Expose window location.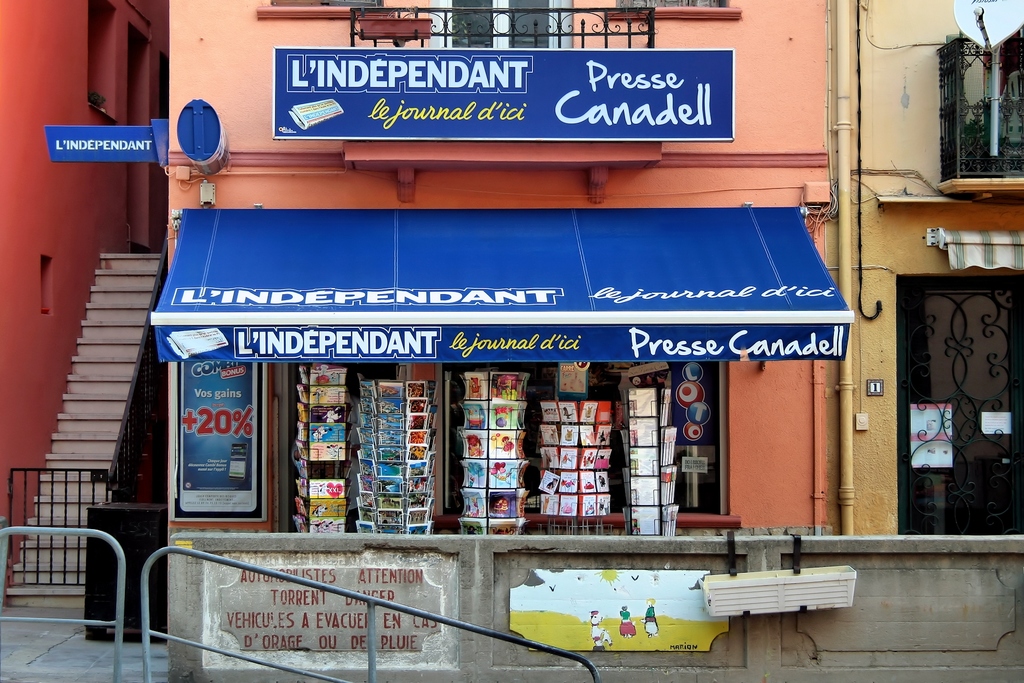
Exposed at <region>897, 273, 1023, 536</region>.
